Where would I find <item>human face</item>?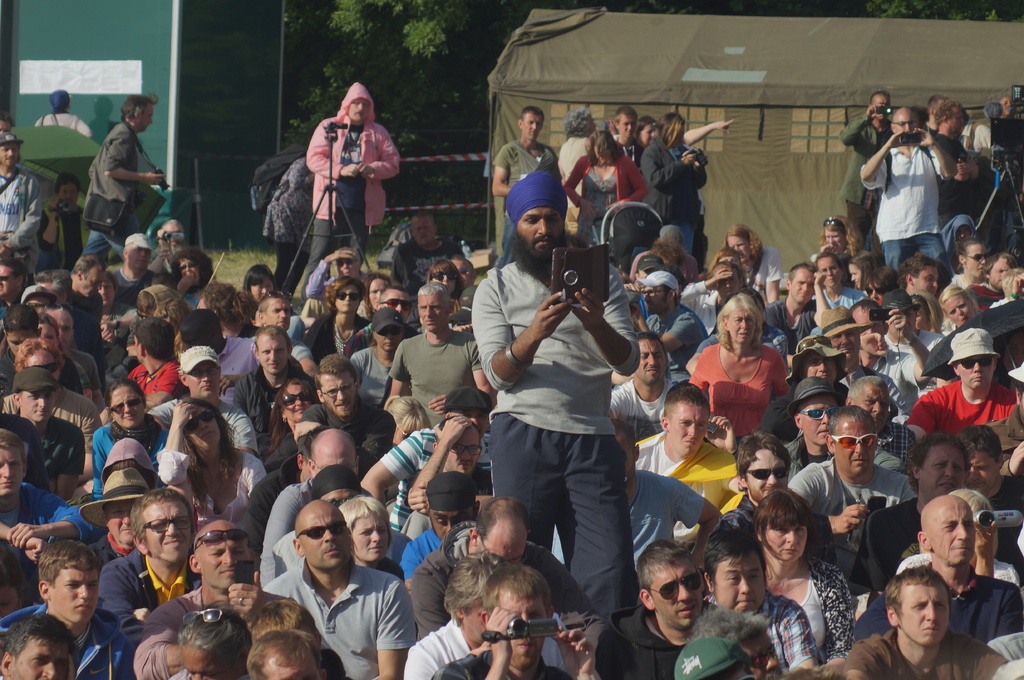
At (left=259, top=334, right=285, bottom=374).
